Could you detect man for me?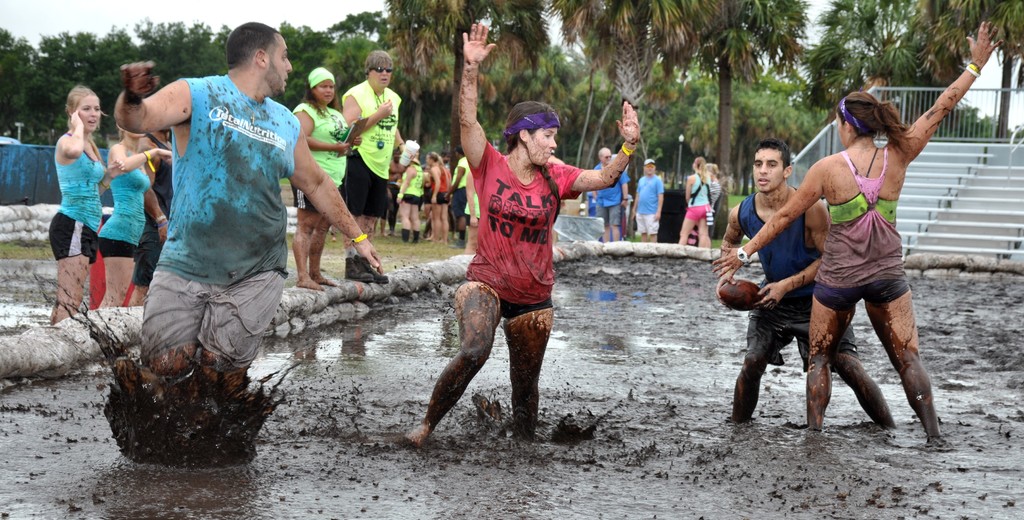
Detection result: (442, 155, 451, 234).
